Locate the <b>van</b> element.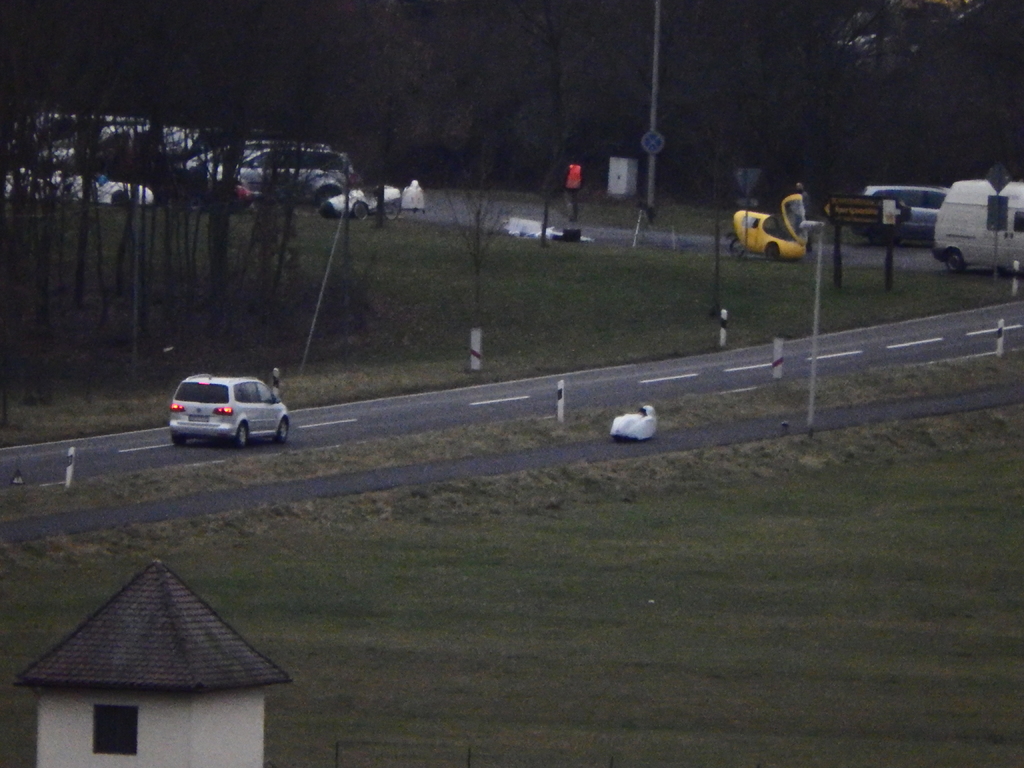
Element bbox: 863:186:950:245.
